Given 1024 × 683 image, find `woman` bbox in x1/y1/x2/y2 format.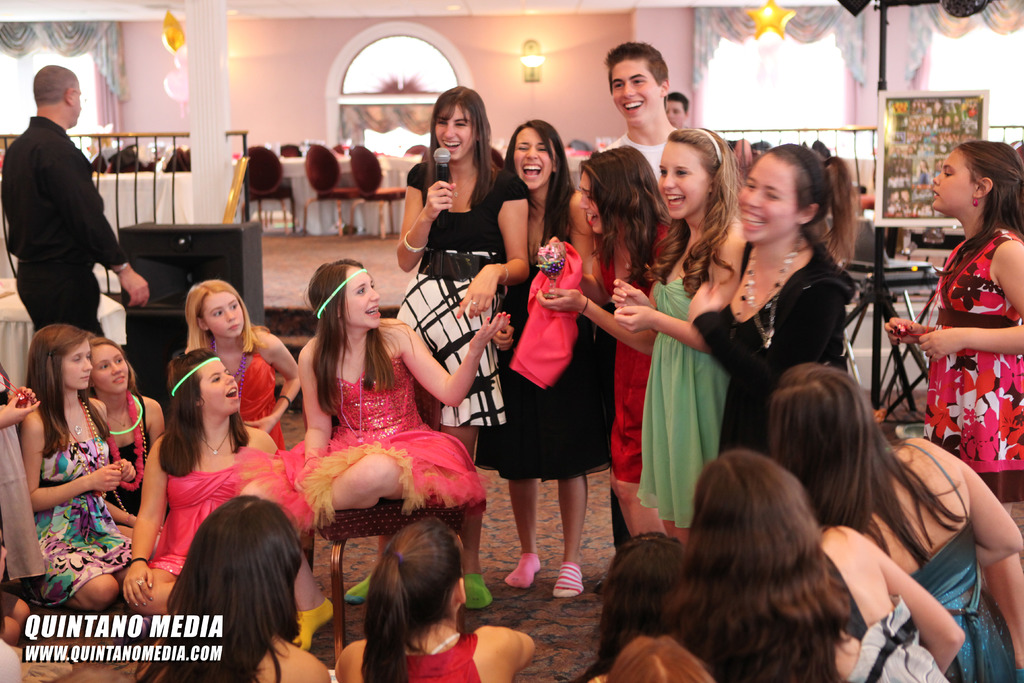
132/353/297/606.
